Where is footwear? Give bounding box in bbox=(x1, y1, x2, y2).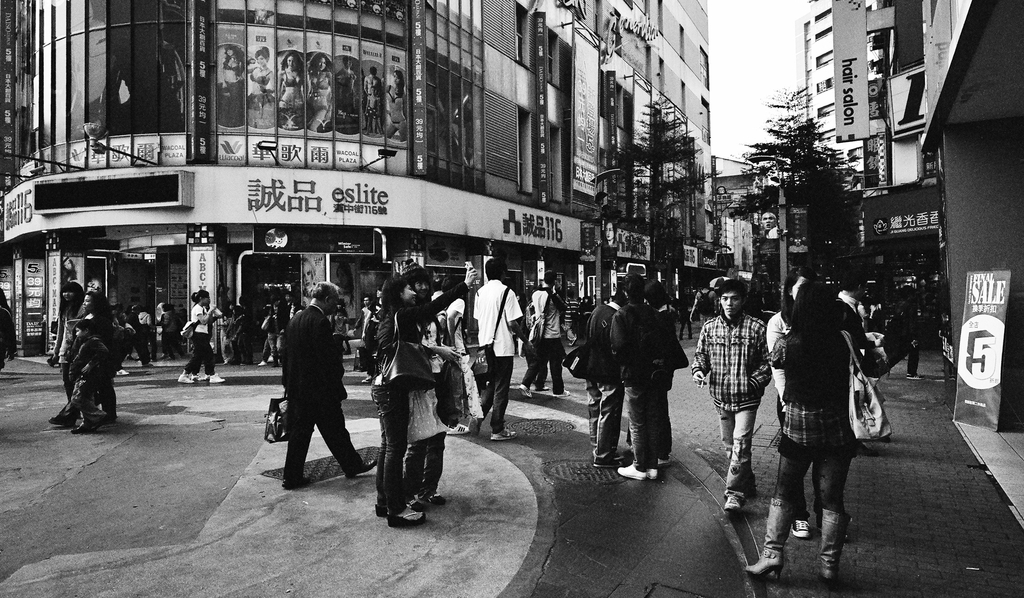
bbox=(518, 384, 532, 404).
